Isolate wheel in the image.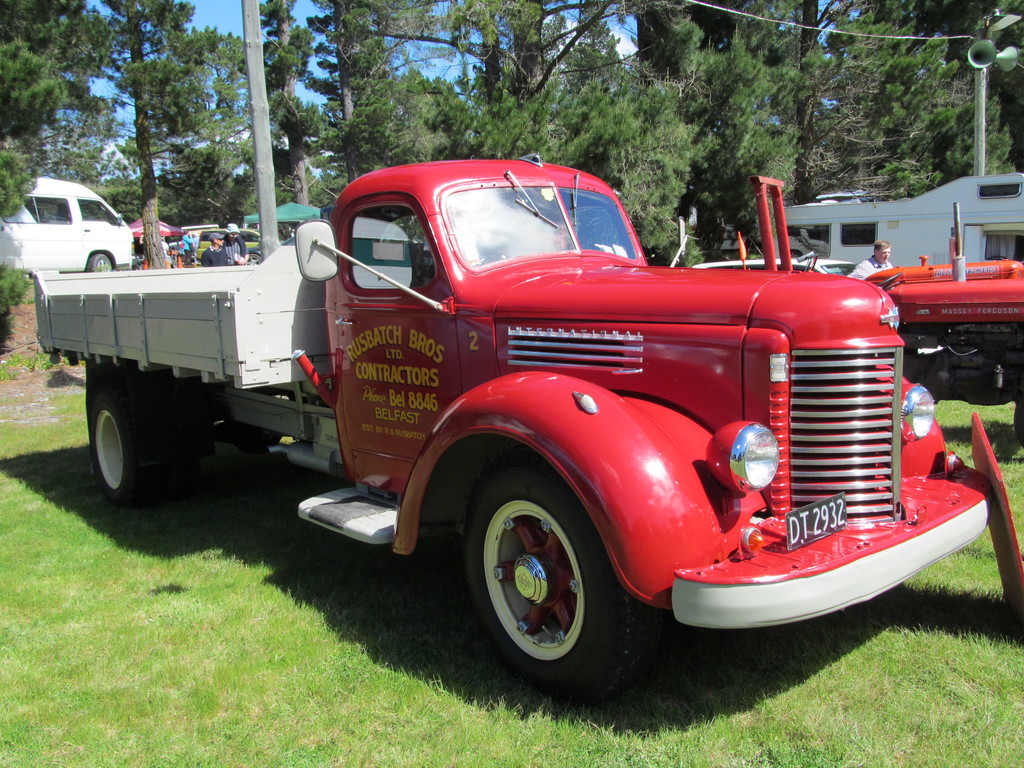
Isolated region: rect(86, 252, 113, 275).
